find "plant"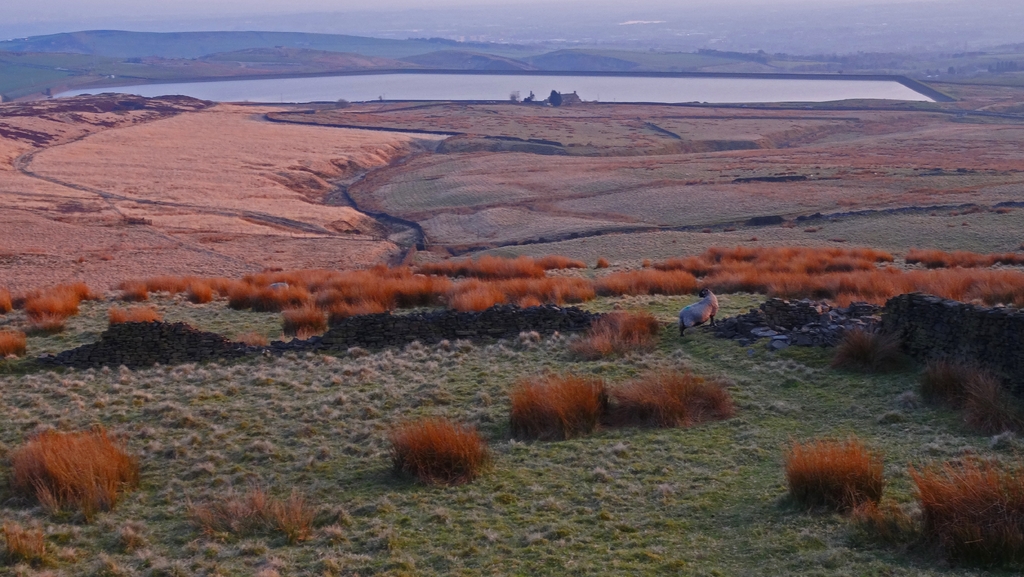
rect(119, 221, 150, 225)
